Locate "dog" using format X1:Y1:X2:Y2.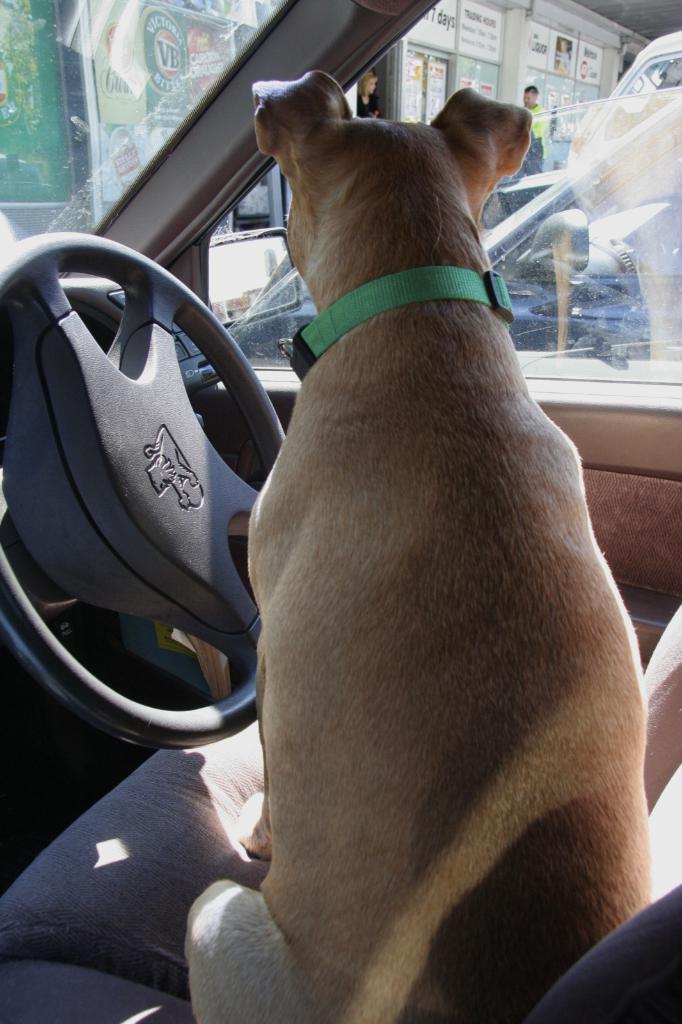
185:72:655:1023.
